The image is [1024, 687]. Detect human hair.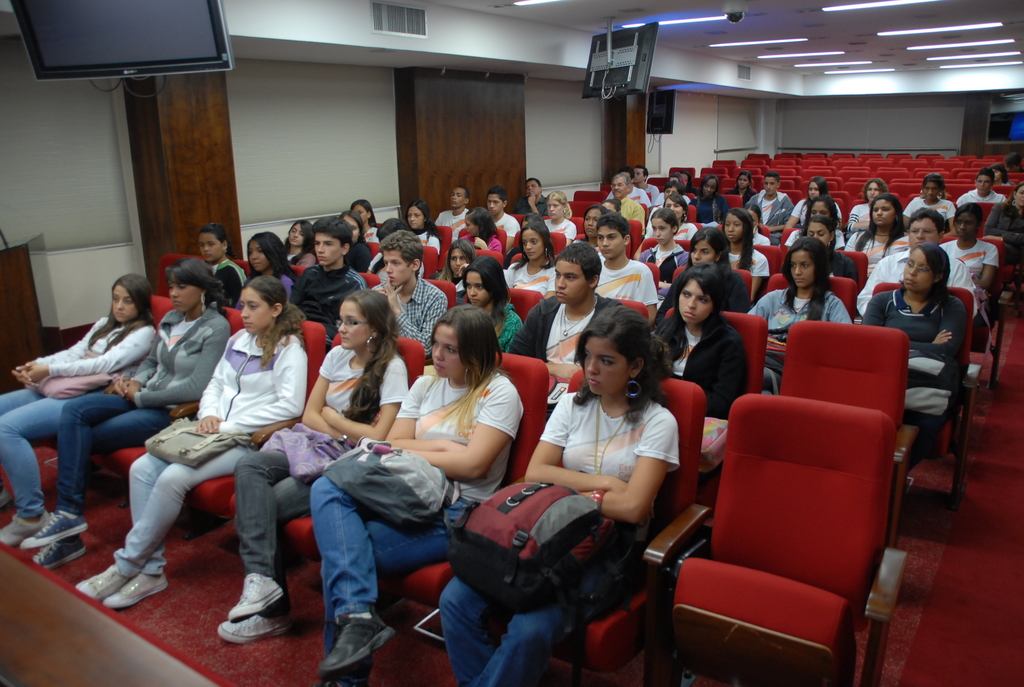
Detection: {"x1": 526, "y1": 175, "x2": 543, "y2": 186}.
